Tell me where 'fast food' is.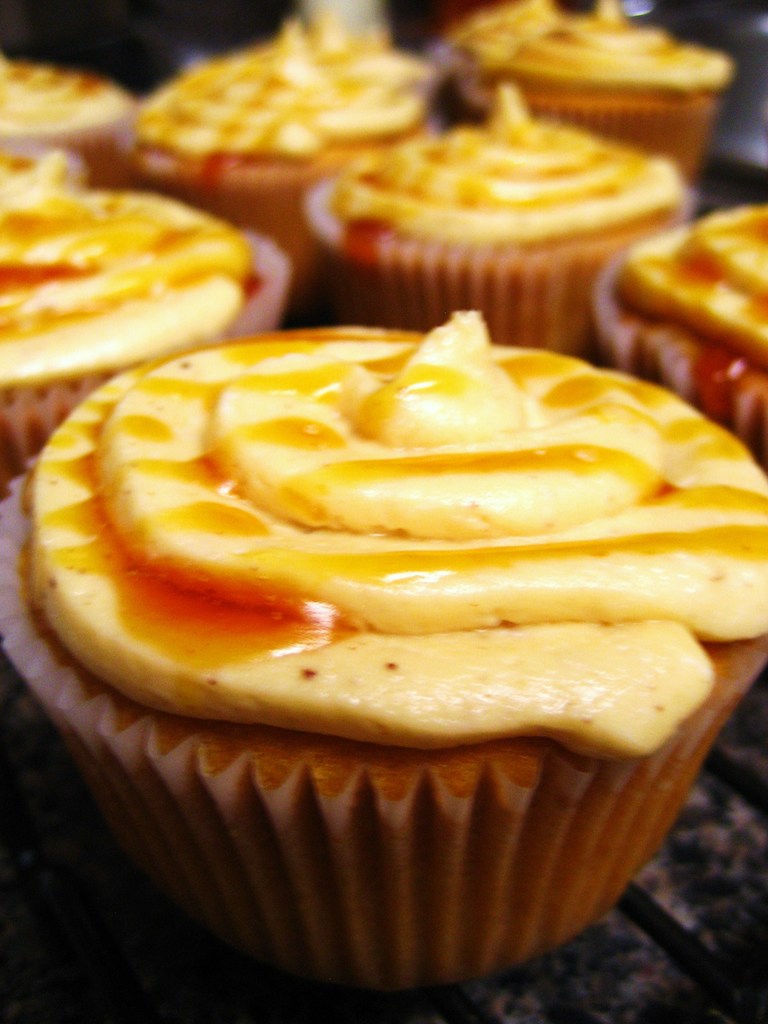
'fast food' is at (x1=147, y1=13, x2=435, y2=283).
